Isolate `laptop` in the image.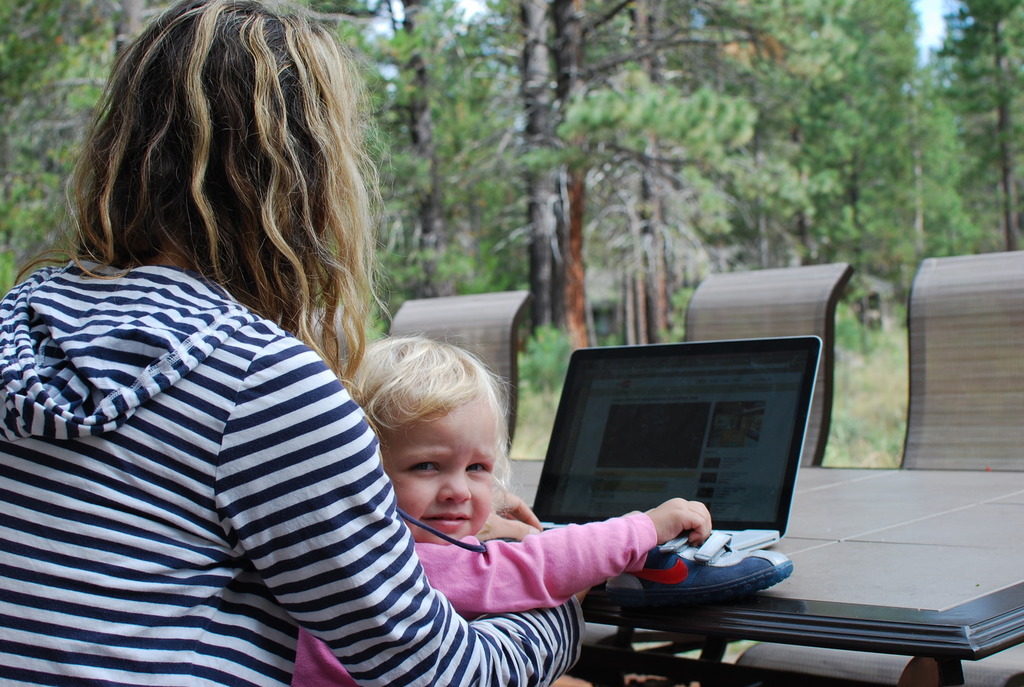
Isolated region: 523 326 820 509.
